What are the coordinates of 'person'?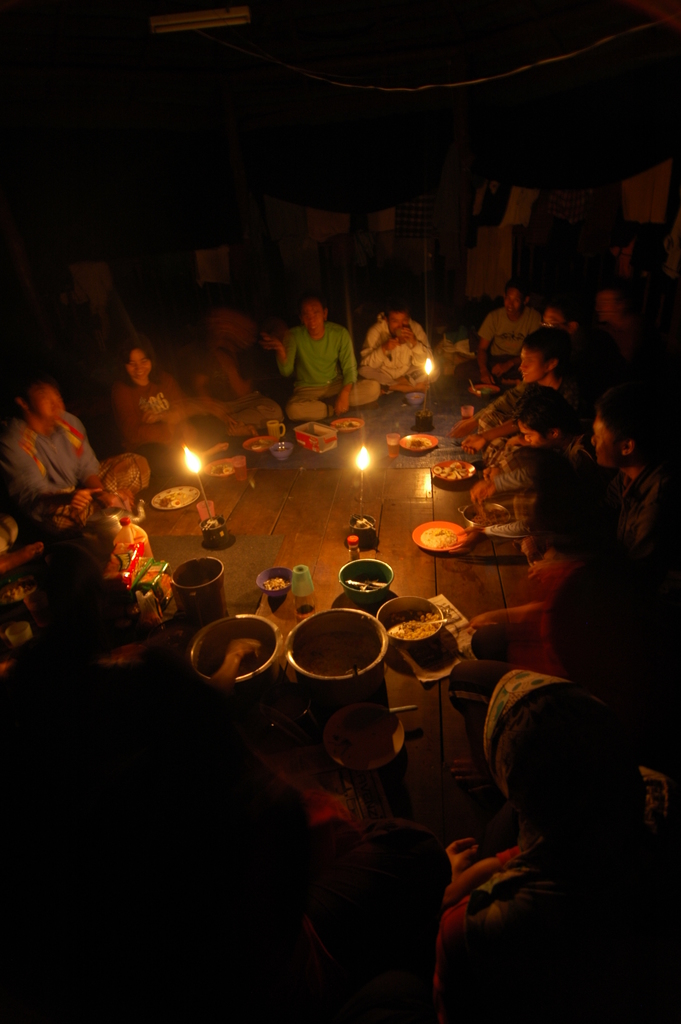
[x1=478, y1=278, x2=546, y2=390].
